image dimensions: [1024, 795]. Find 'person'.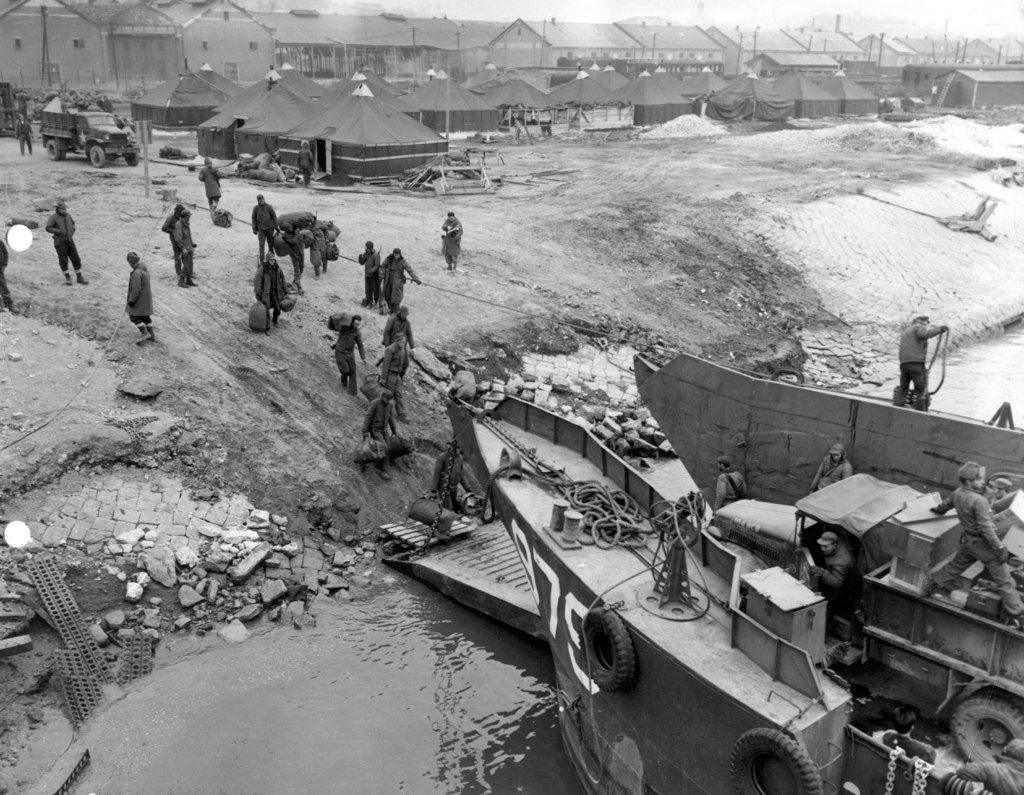
362 387 401 480.
